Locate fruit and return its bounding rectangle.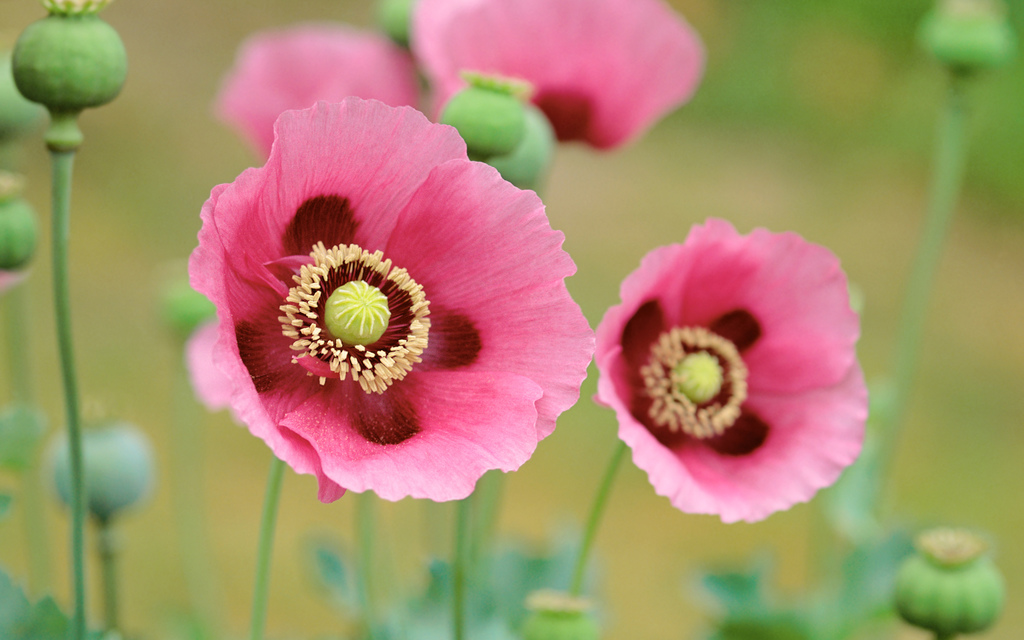
<box>19,2,126,113</box>.
